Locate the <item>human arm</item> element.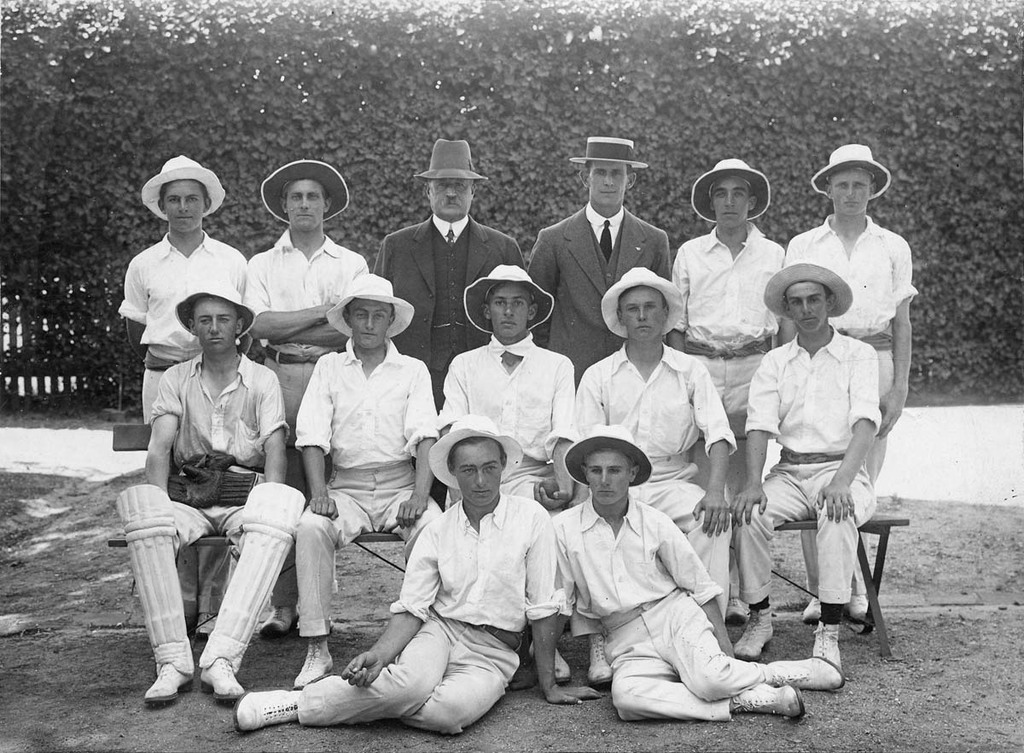
Element bbox: [left=684, top=354, right=737, bottom=536].
